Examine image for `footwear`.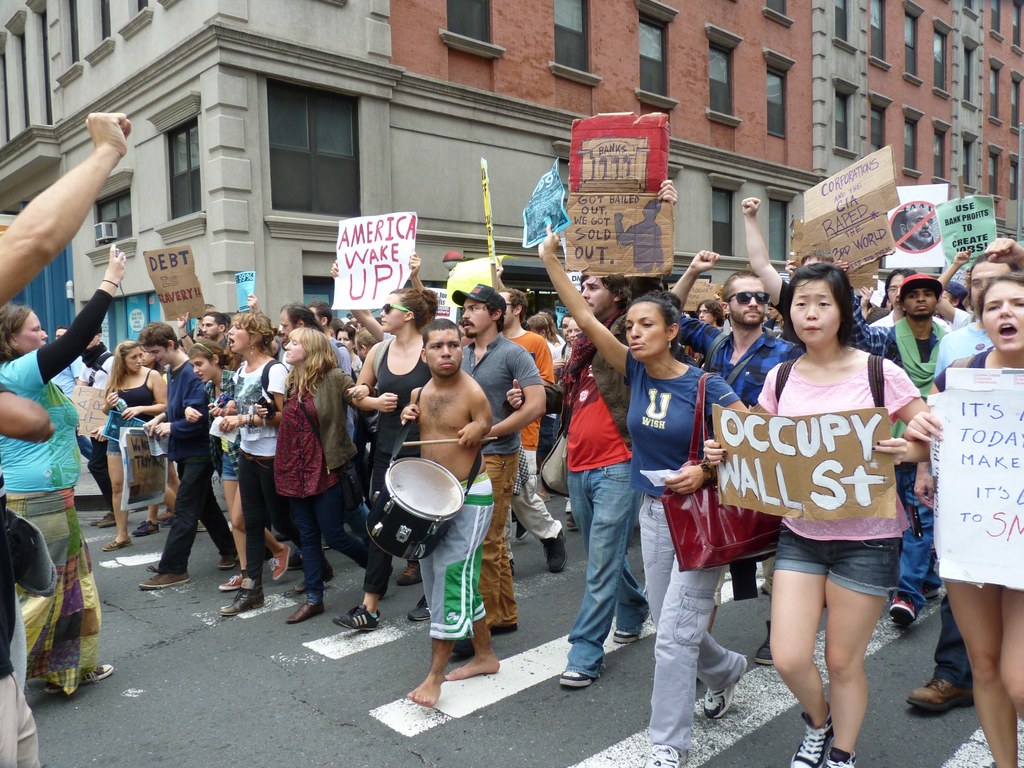
Examination result: <bbox>570, 511, 580, 538</bbox>.
